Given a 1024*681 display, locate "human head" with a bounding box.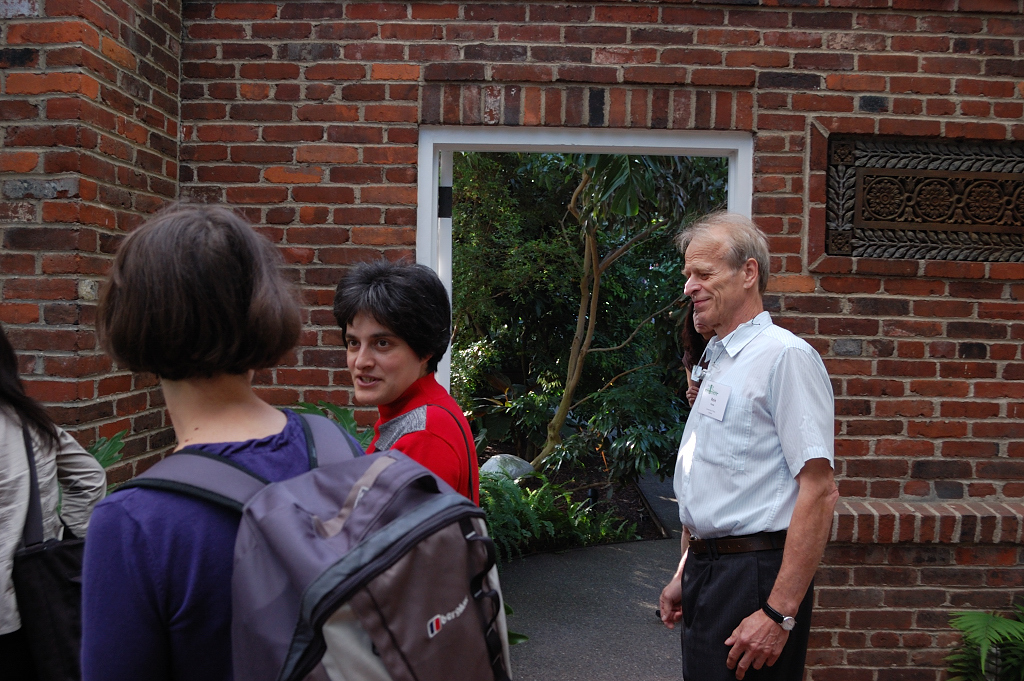
Located: bbox(328, 261, 451, 406).
